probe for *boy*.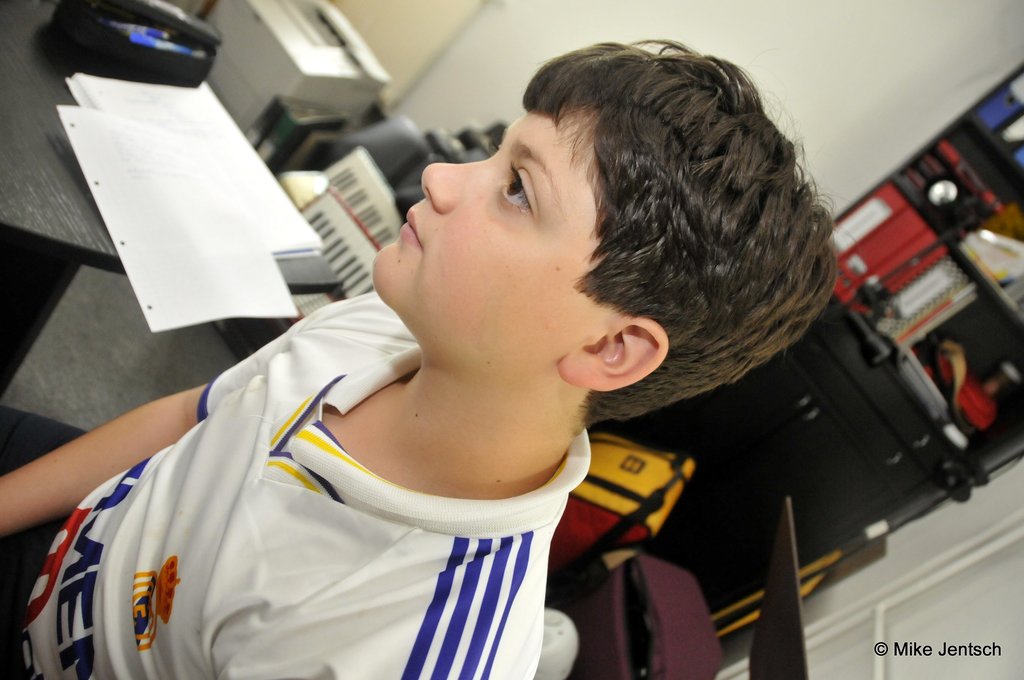
Probe result: [0, 24, 846, 679].
